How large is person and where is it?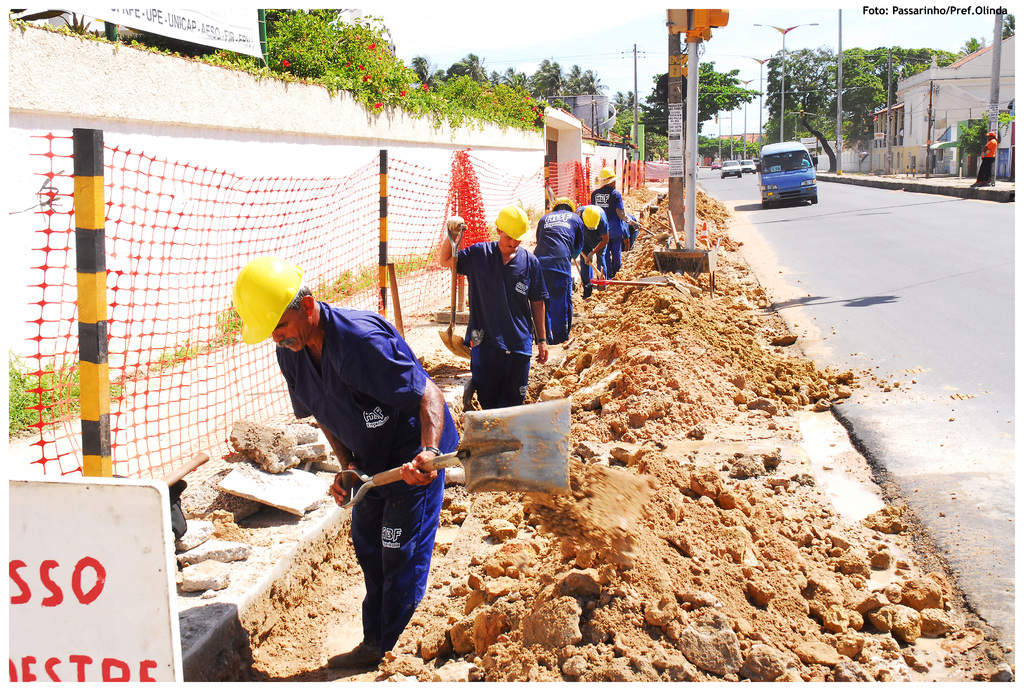
Bounding box: l=440, t=207, r=544, b=412.
